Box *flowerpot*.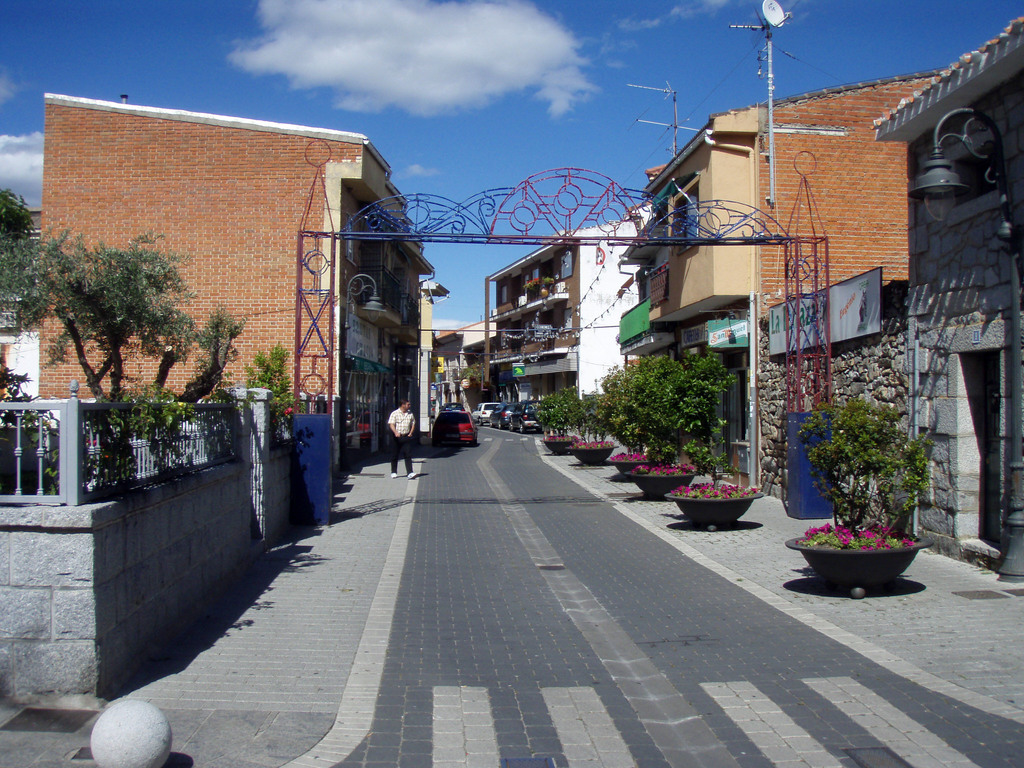
[x1=670, y1=480, x2=762, y2=532].
